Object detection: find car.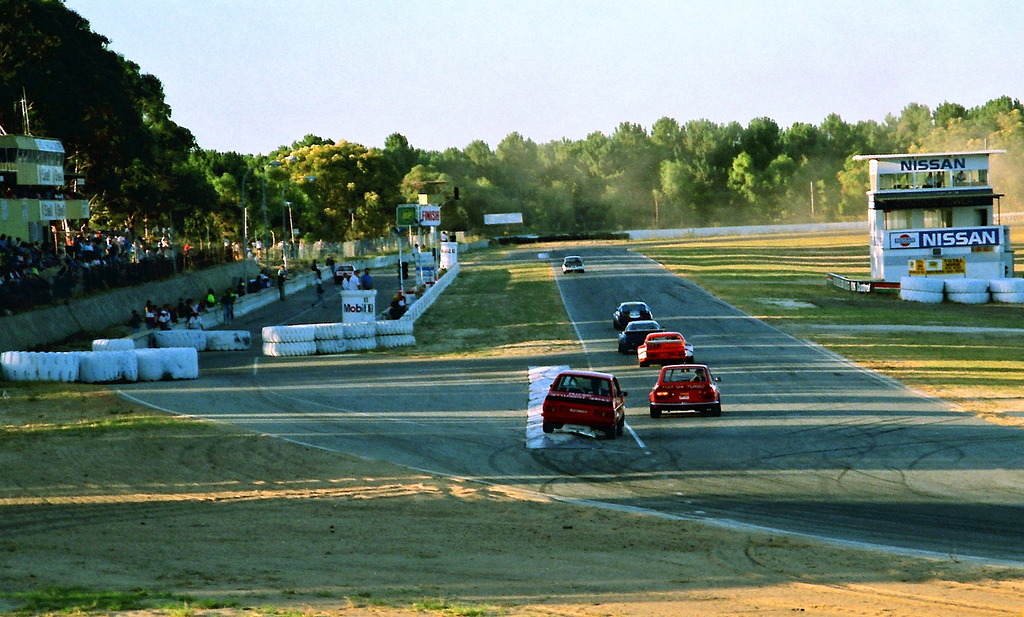
<bbox>614, 301, 652, 328</bbox>.
